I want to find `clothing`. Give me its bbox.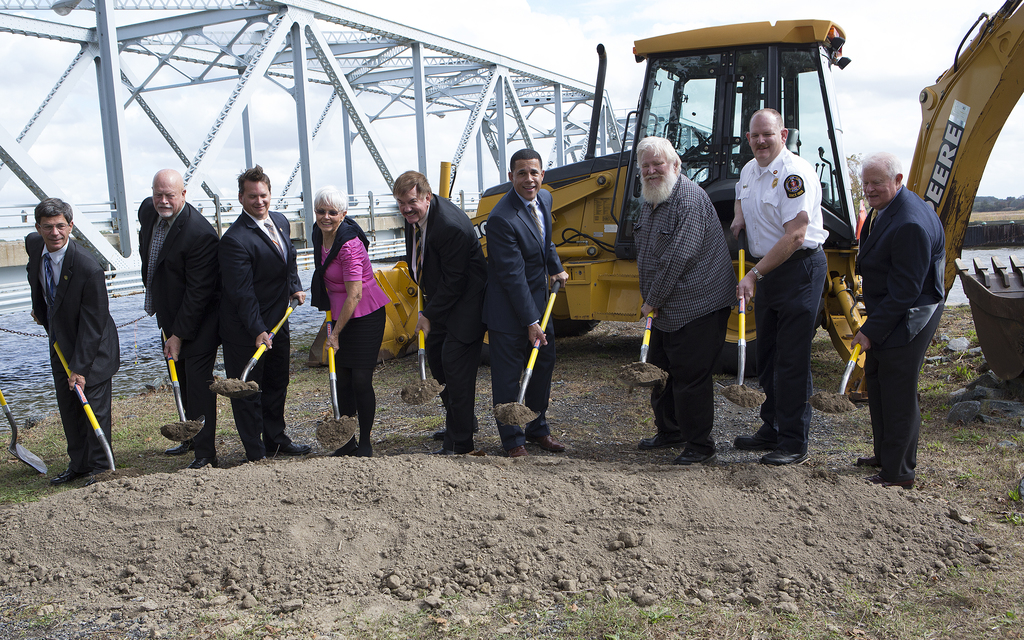
636/173/736/433.
